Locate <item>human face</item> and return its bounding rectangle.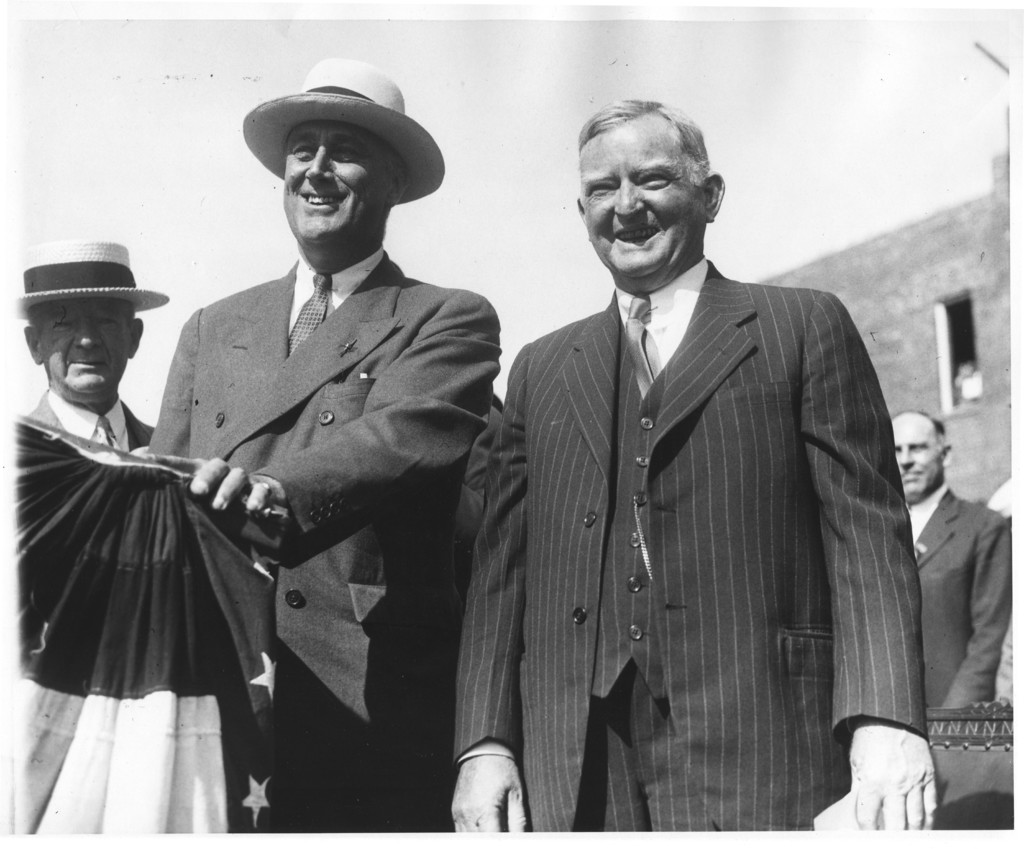
region(578, 113, 696, 277).
